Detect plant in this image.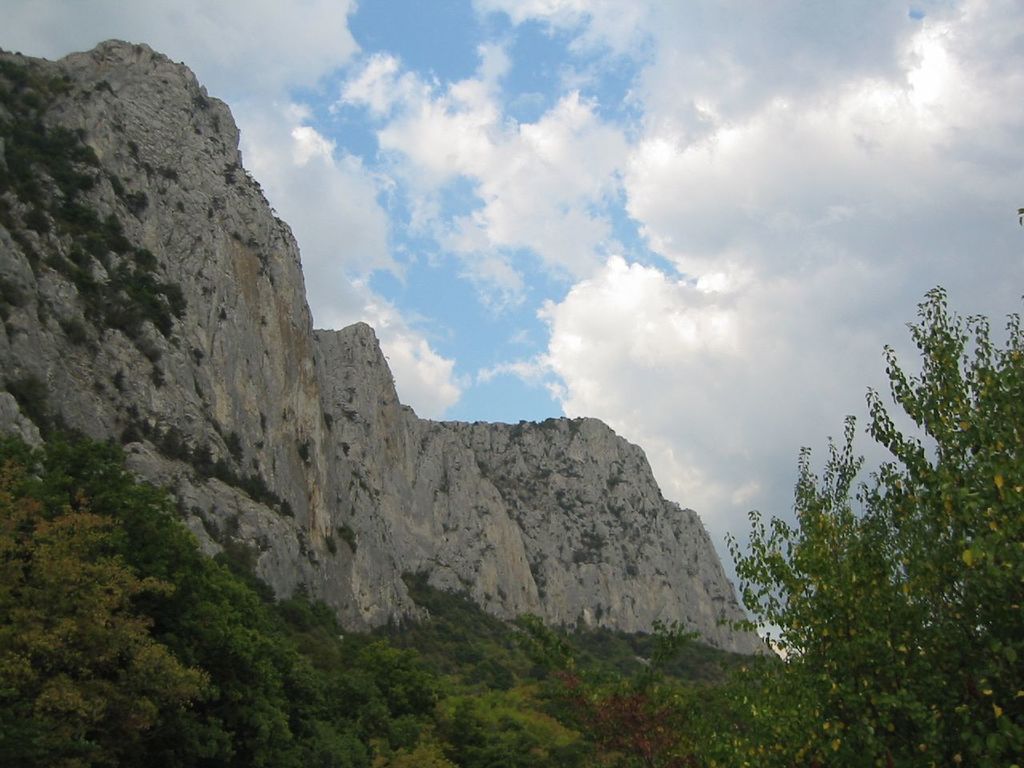
Detection: (left=212, top=118, right=222, bottom=131).
